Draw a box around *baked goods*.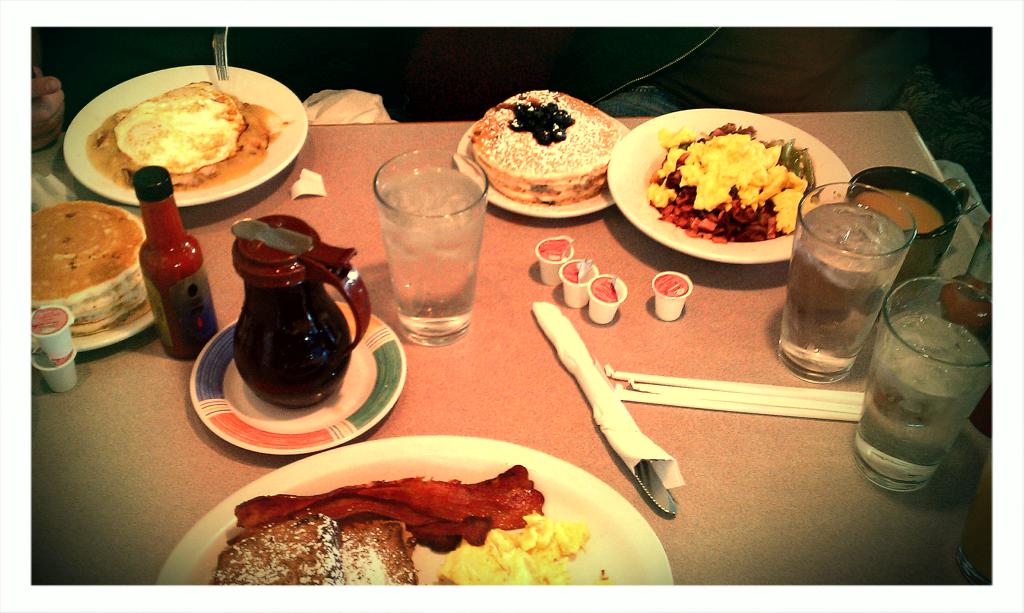
<box>32,200,150,339</box>.
